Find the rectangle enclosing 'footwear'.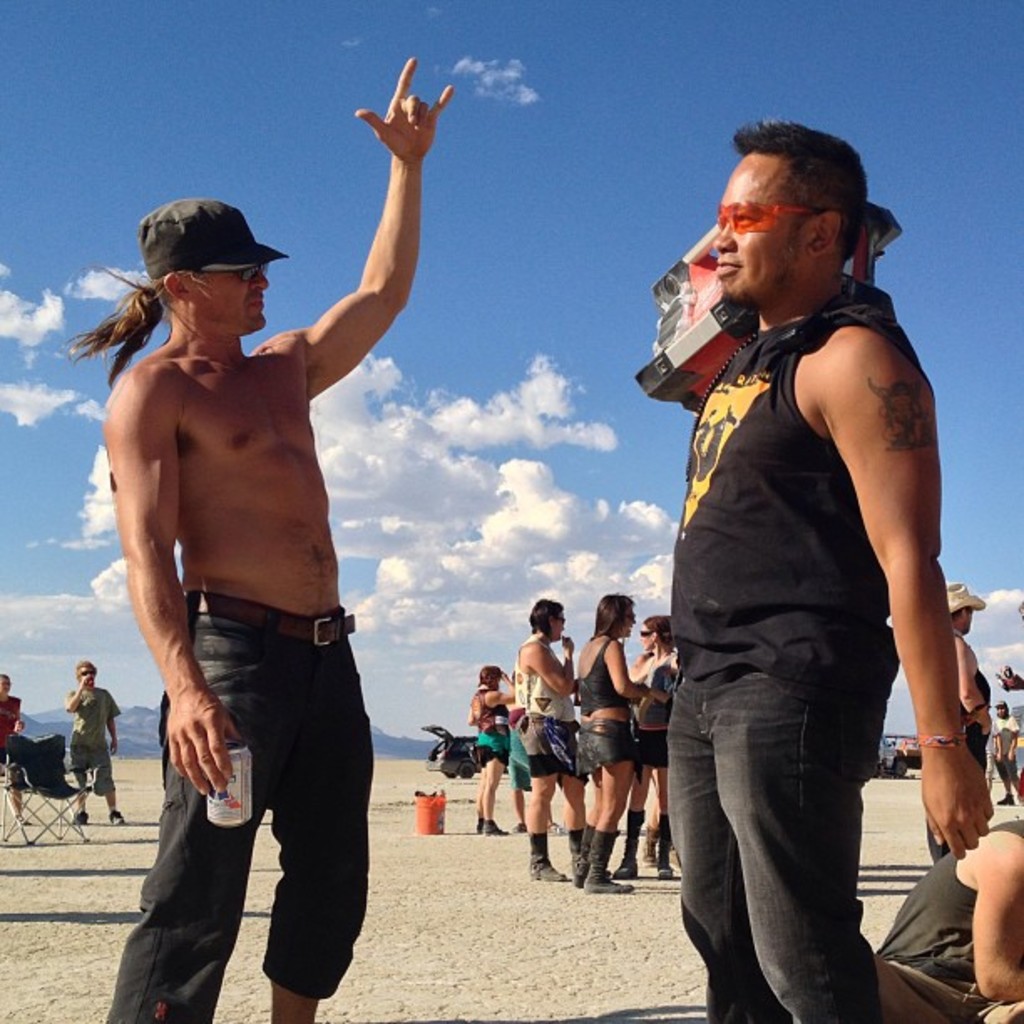
bbox=[524, 845, 569, 883].
